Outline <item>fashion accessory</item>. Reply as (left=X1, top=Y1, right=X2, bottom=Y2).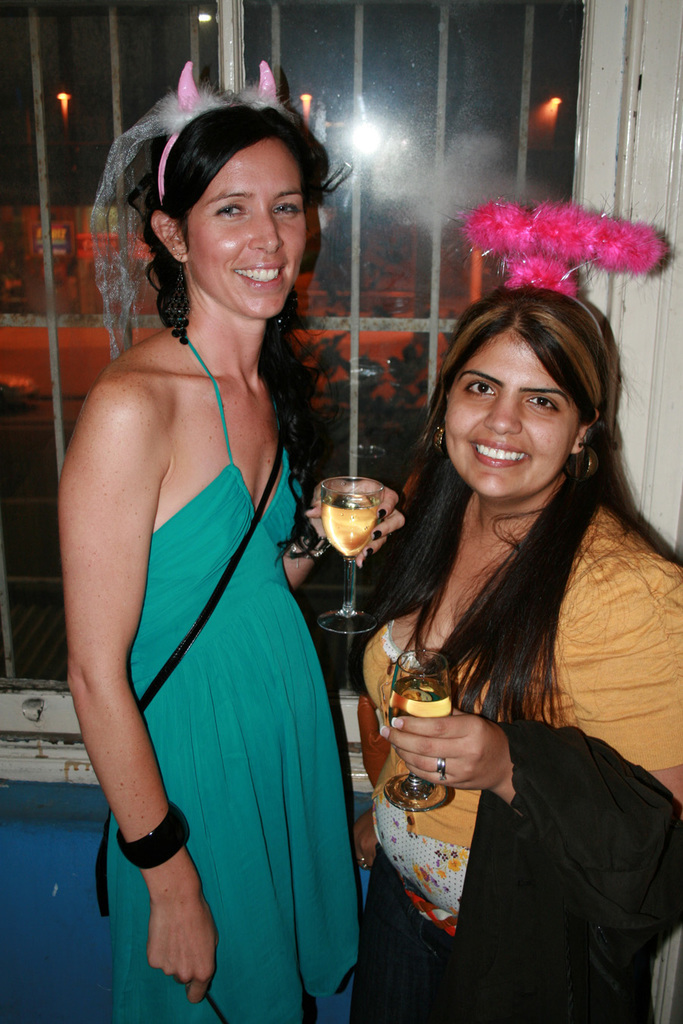
(left=357, top=695, right=390, bottom=787).
